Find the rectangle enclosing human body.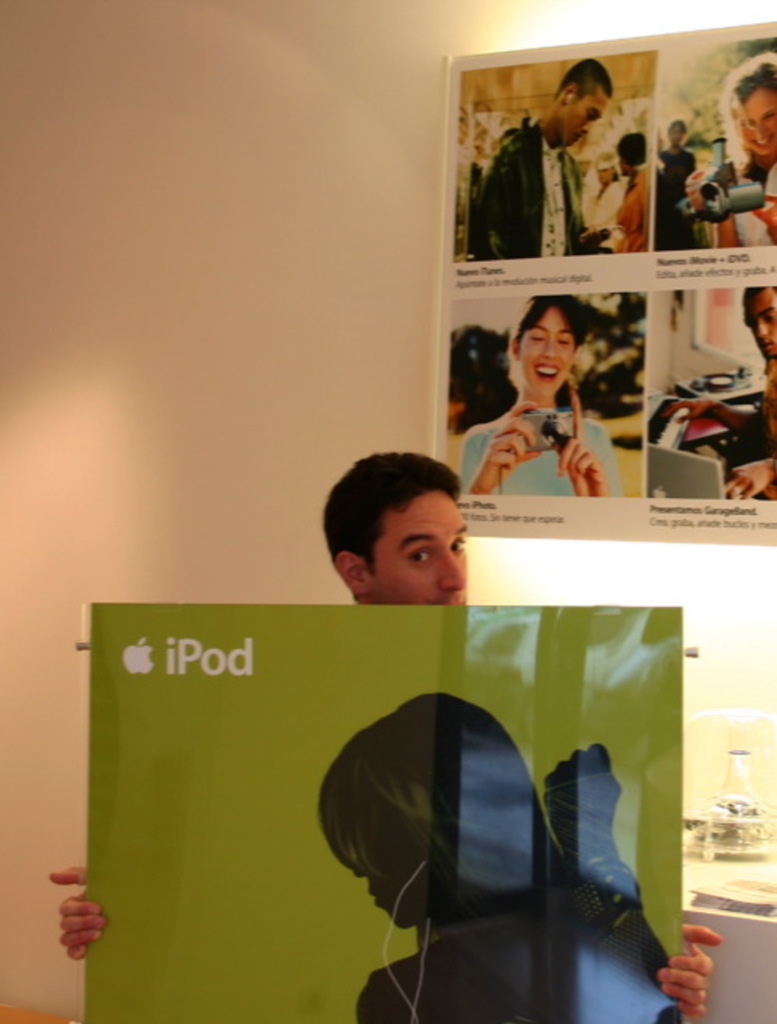
bbox=(582, 174, 621, 233).
